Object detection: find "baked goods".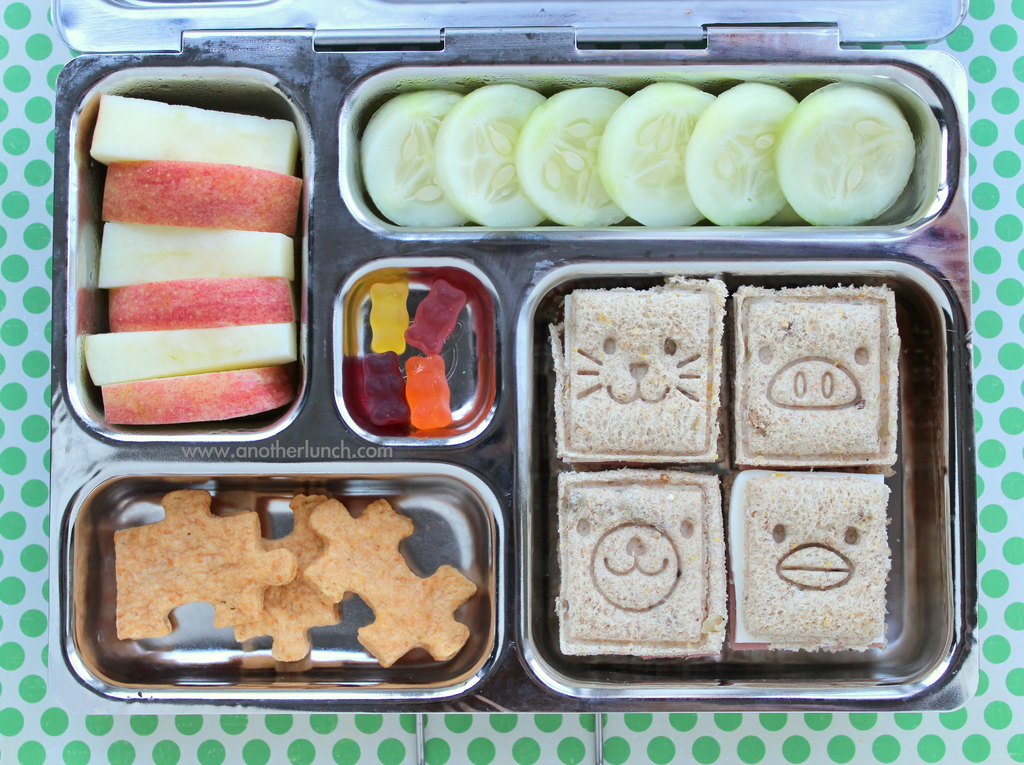
(left=234, top=490, right=344, bottom=663).
